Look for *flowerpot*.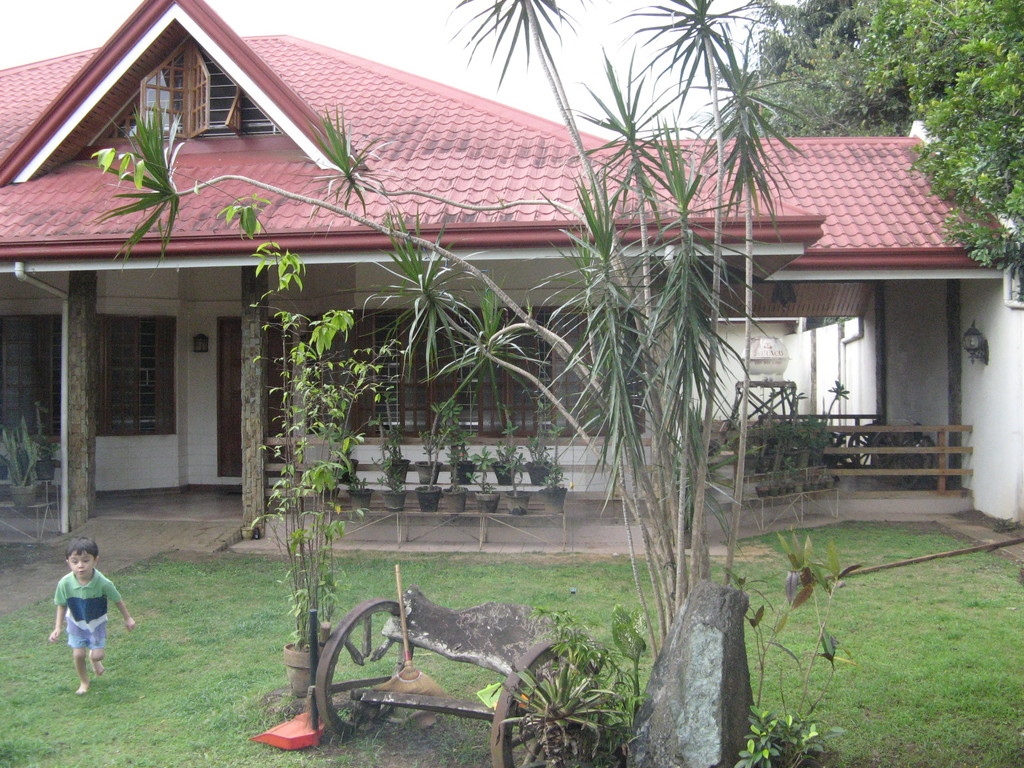
Found: 383, 488, 404, 508.
